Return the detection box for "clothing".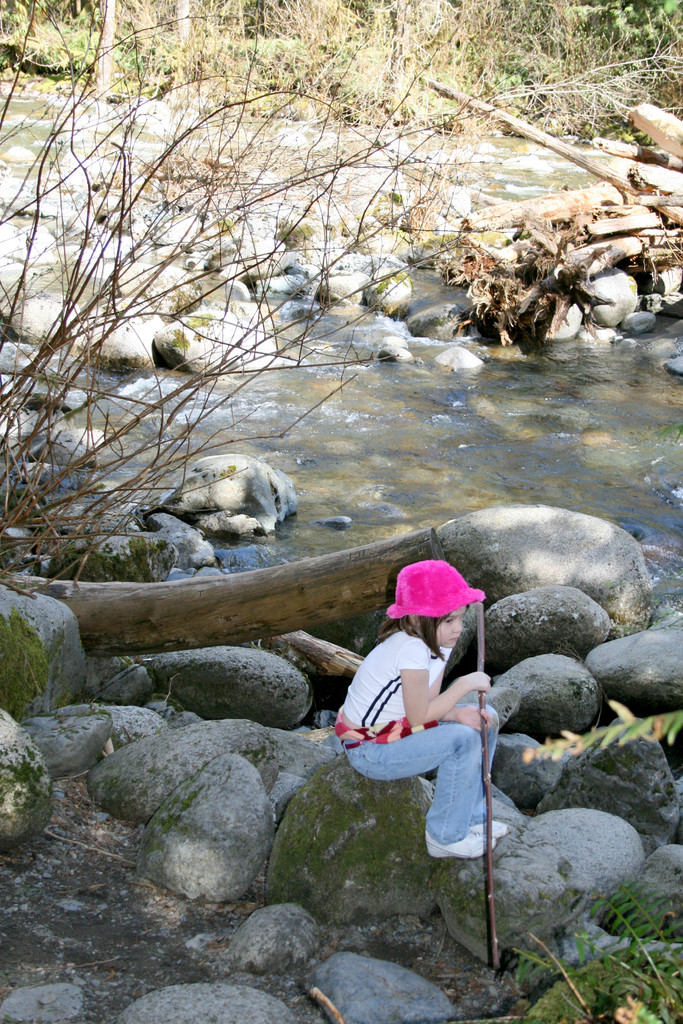
left=336, top=607, right=500, bottom=821.
